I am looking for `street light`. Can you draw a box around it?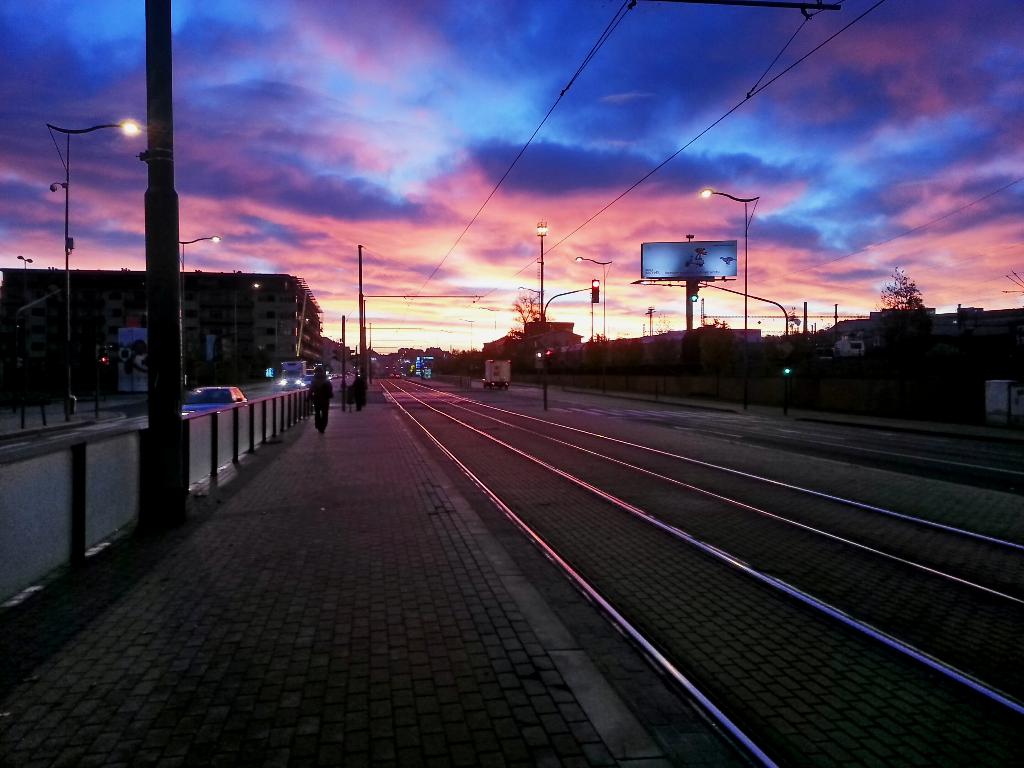
Sure, the bounding box is 579/257/611/345.
